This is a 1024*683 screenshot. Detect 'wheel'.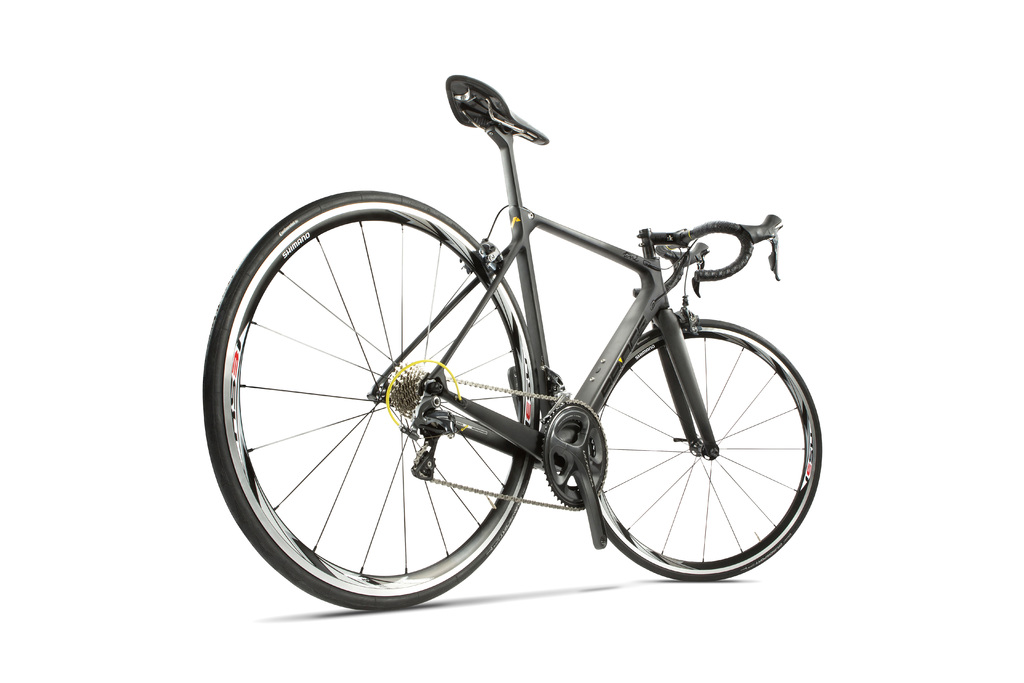
left=598, top=319, right=822, bottom=584.
